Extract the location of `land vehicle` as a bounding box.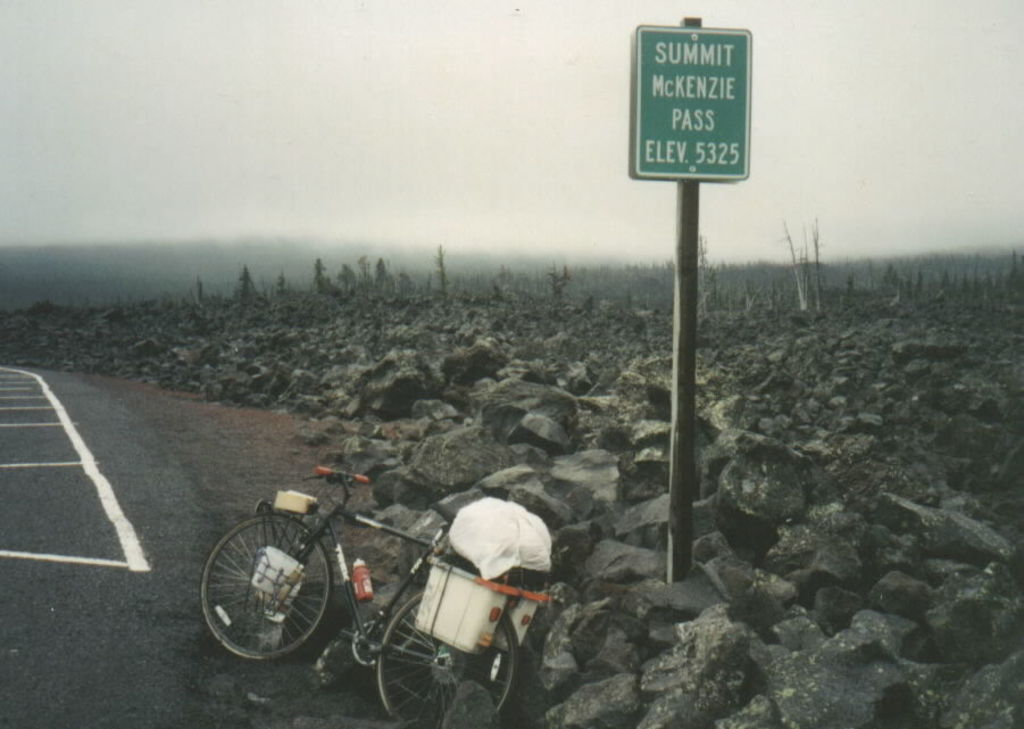
Rect(203, 471, 560, 716).
